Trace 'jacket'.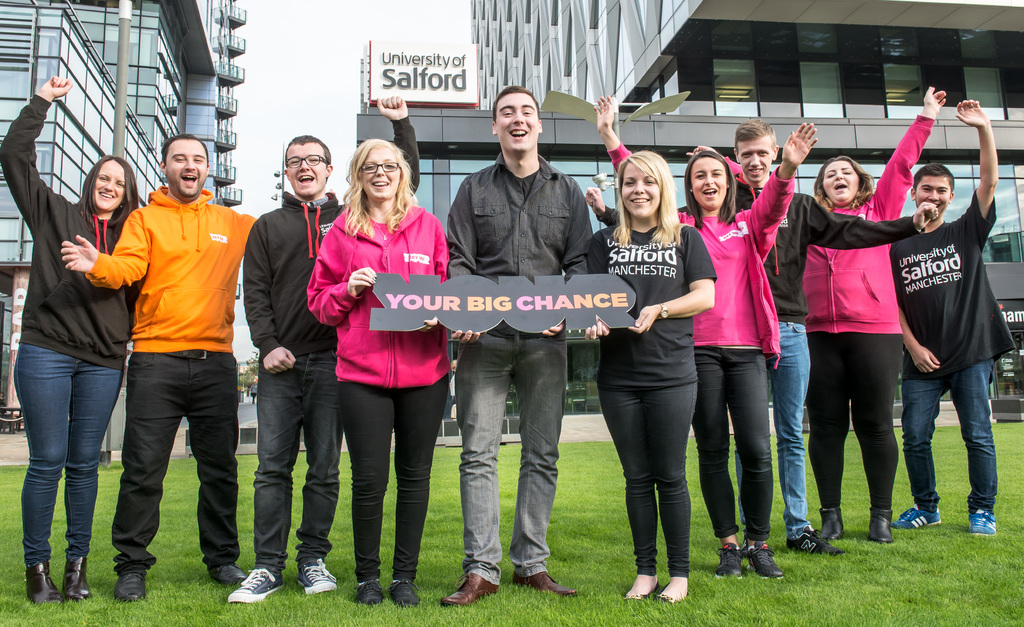
Traced to select_region(236, 187, 345, 365).
